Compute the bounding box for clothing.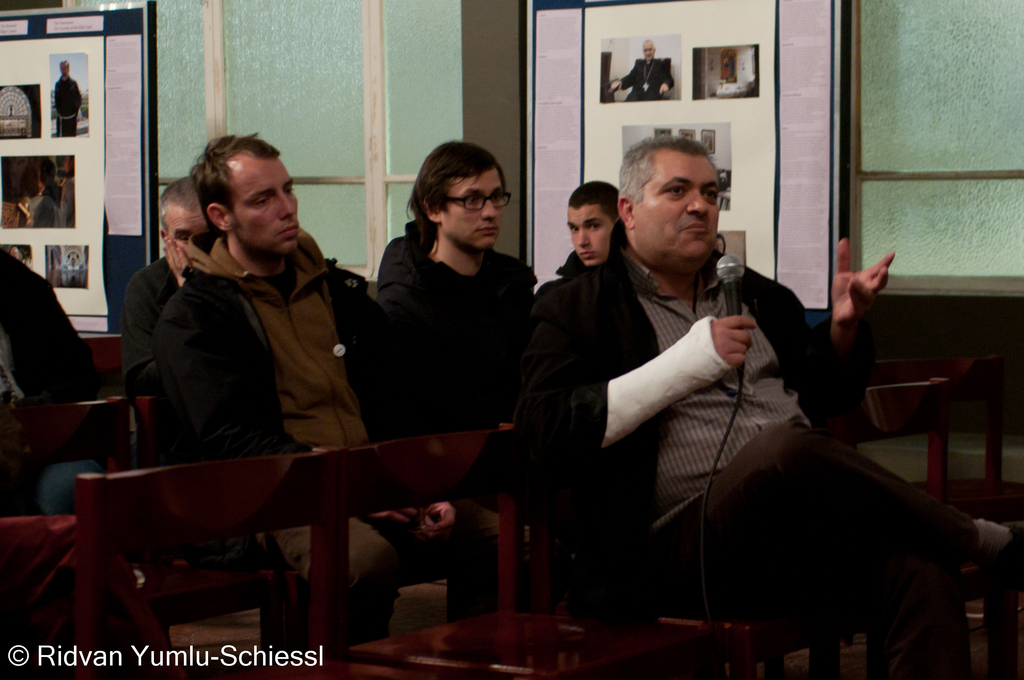
0:245:104:517.
